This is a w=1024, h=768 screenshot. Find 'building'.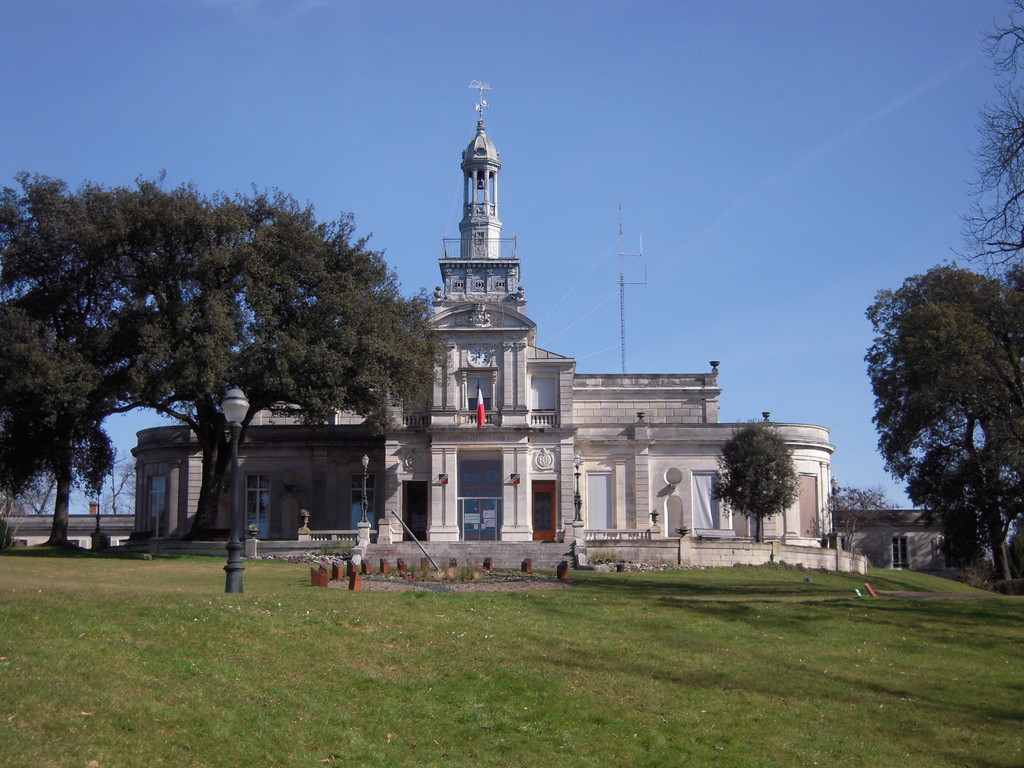
Bounding box: 836:509:946:573.
